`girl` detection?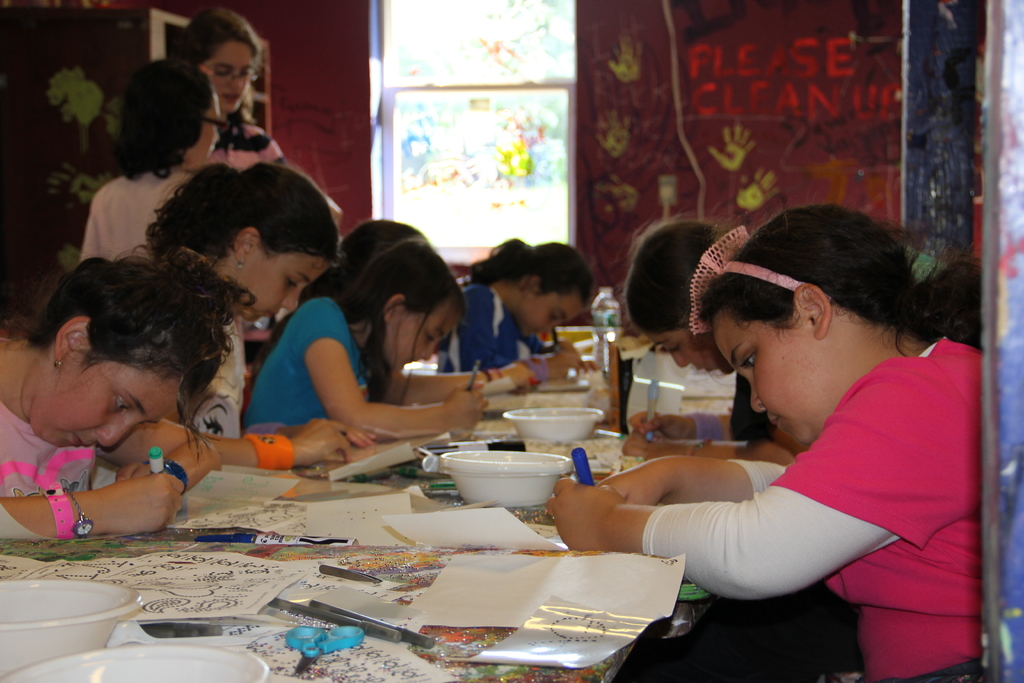
bbox(0, 242, 244, 544)
